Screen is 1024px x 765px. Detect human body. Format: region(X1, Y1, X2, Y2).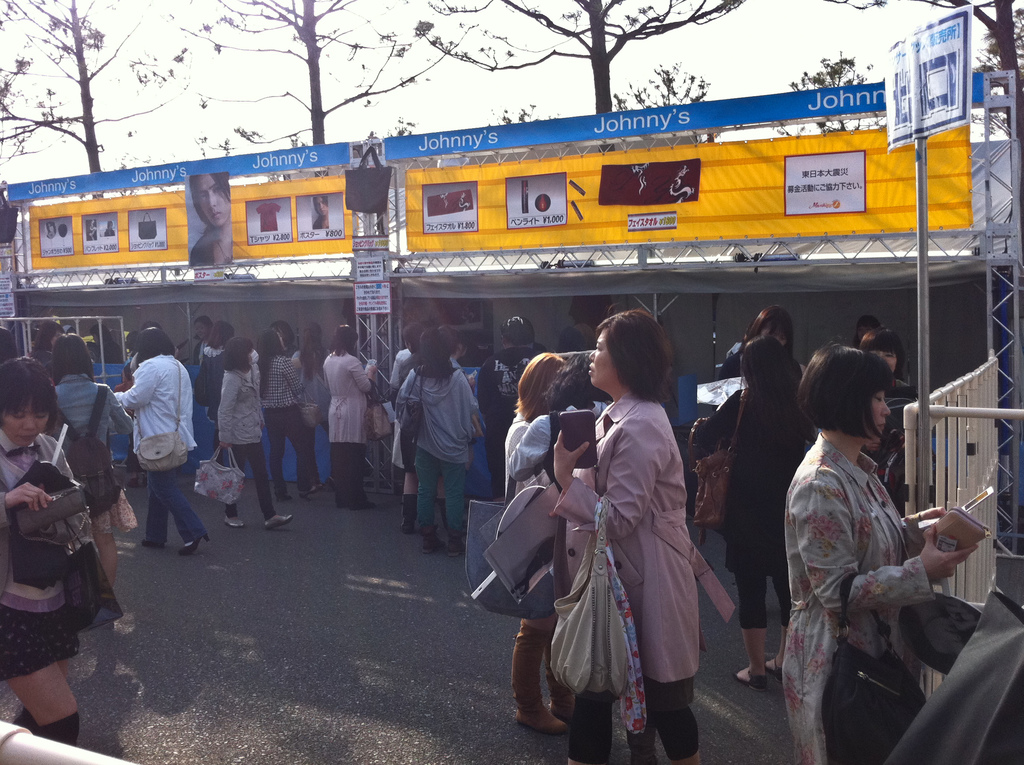
region(0, 326, 15, 362).
